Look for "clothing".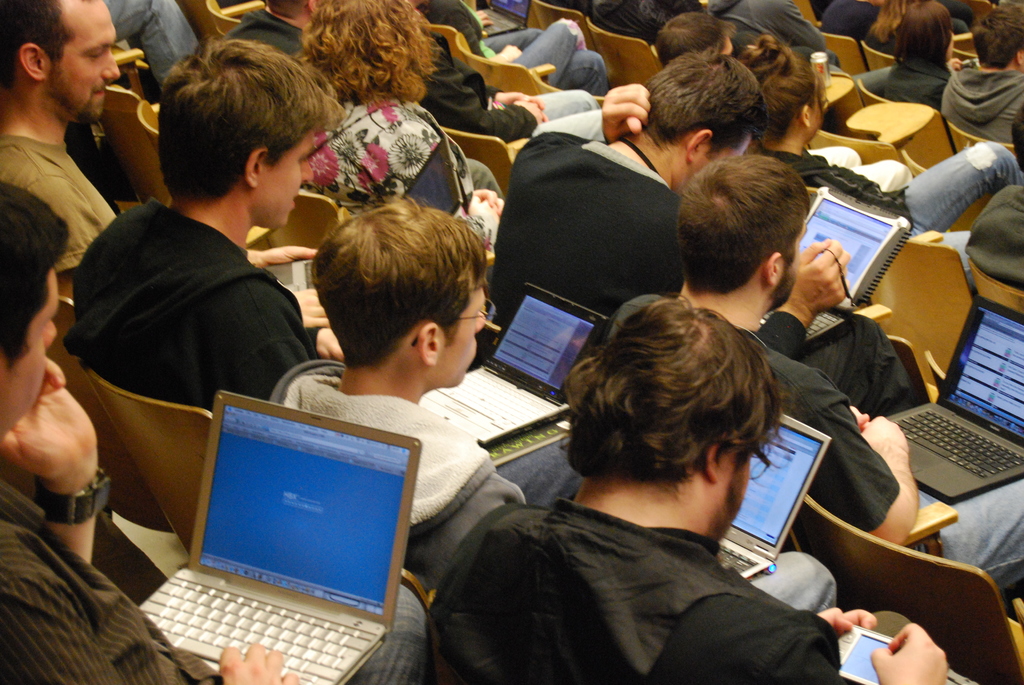
Found: {"x1": 298, "y1": 91, "x2": 504, "y2": 220}.
